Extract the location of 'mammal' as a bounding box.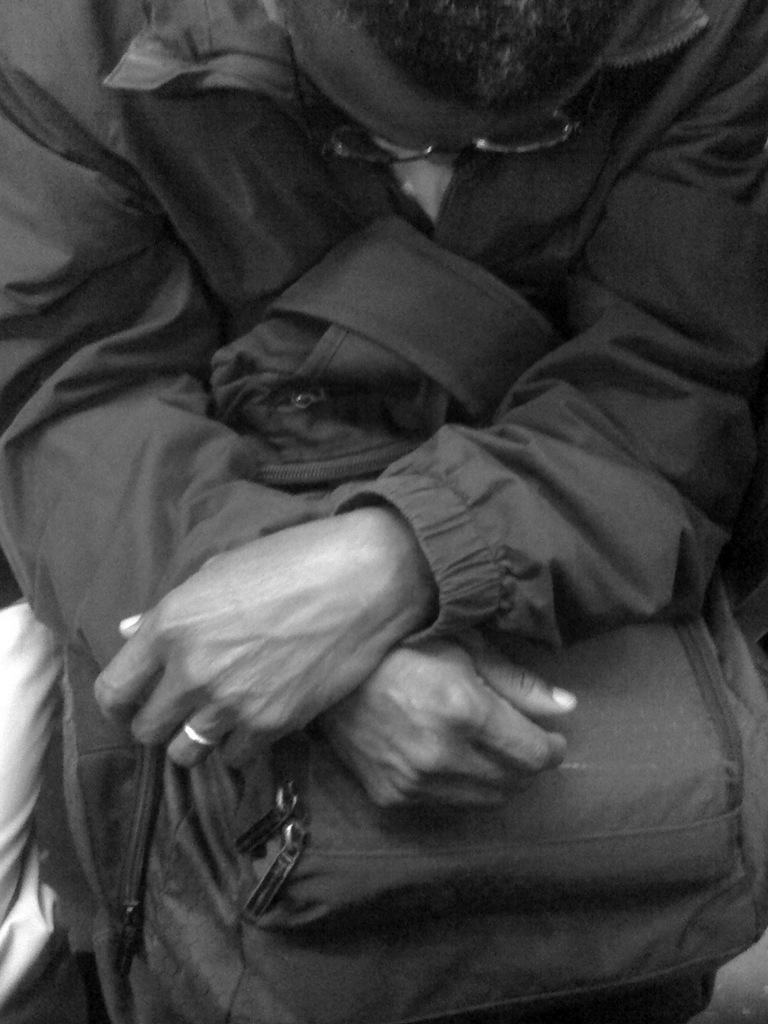
region(0, 10, 767, 1014).
